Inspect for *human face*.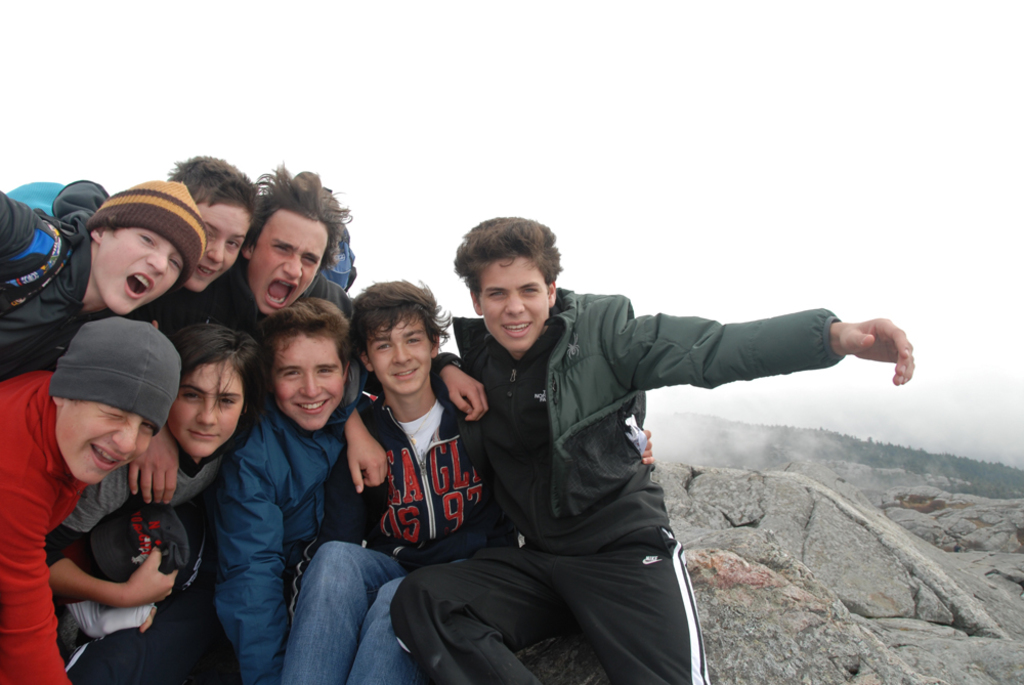
Inspection: {"left": 66, "top": 408, "right": 156, "bottom": 484}.
